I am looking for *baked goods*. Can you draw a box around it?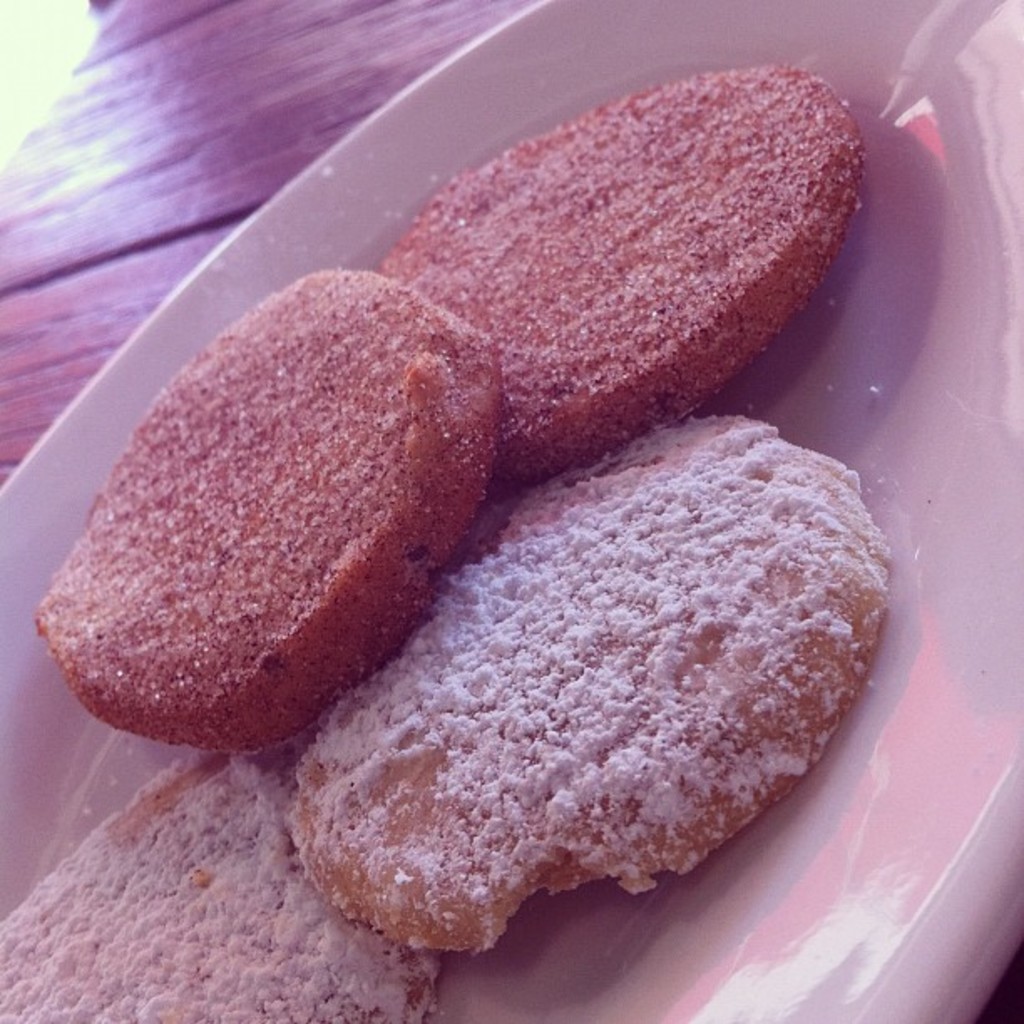
Sure, the bounding box is [0,755,437,1022].
